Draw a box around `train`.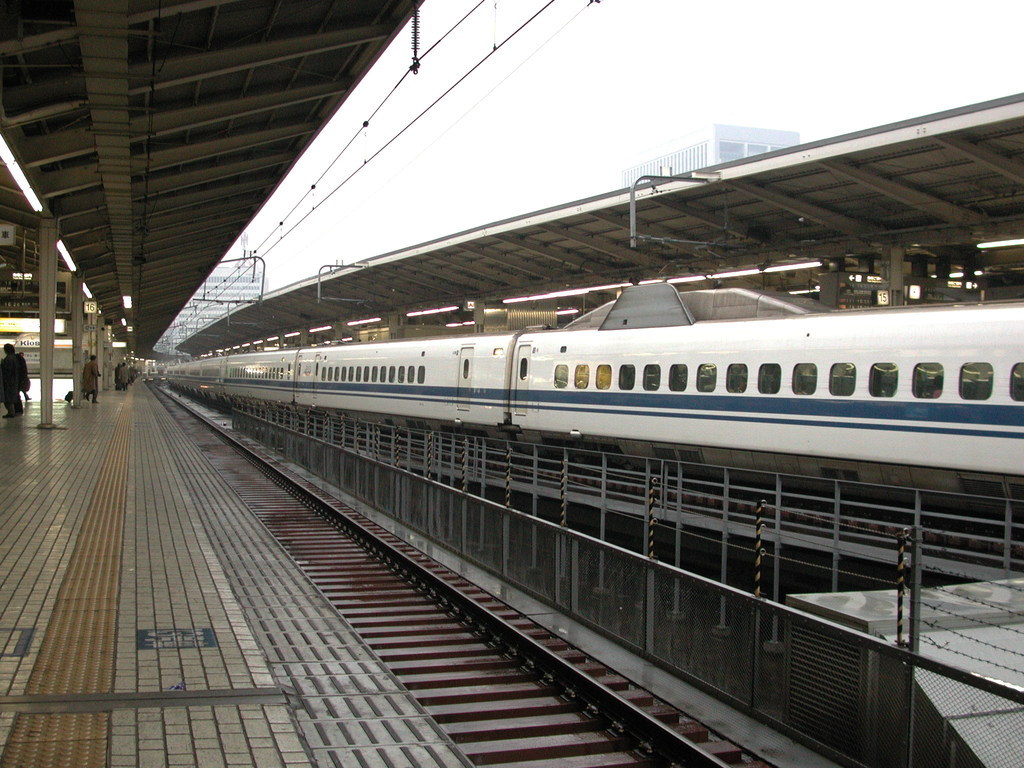
rect(116, 287, 1023, 535).
